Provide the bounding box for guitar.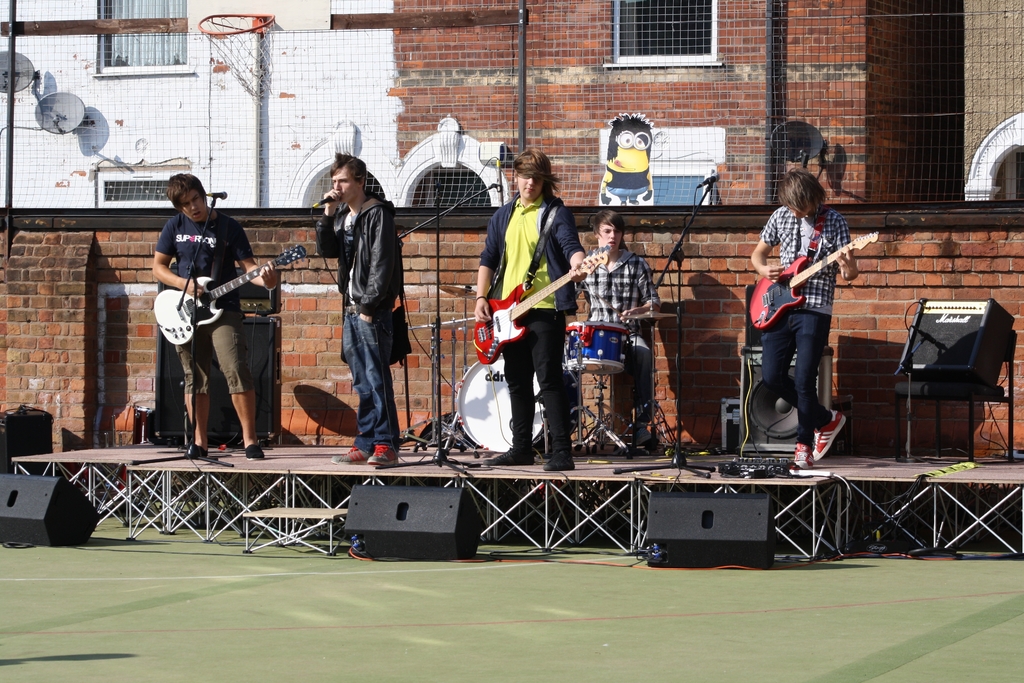
749/226/881/335.
